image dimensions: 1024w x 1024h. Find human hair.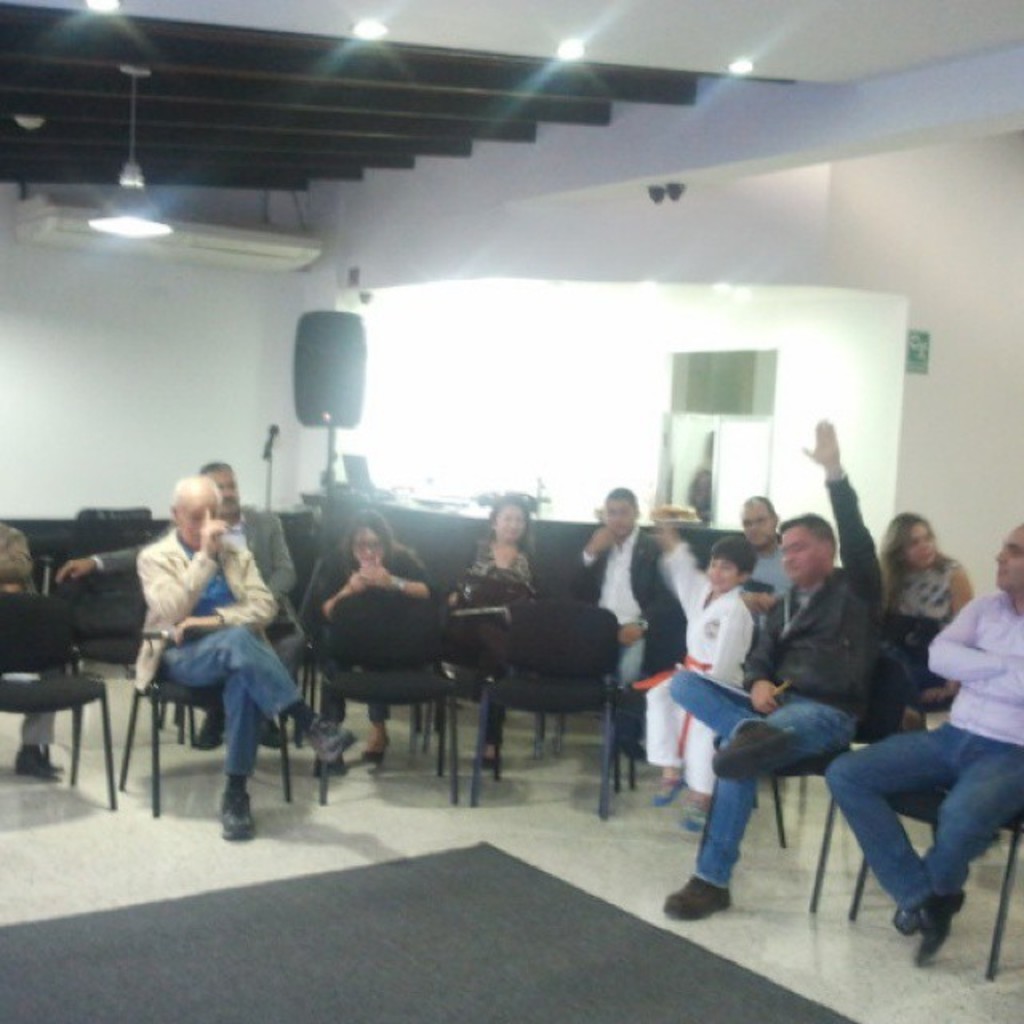
bbox=[200, 462, 232, 478].
